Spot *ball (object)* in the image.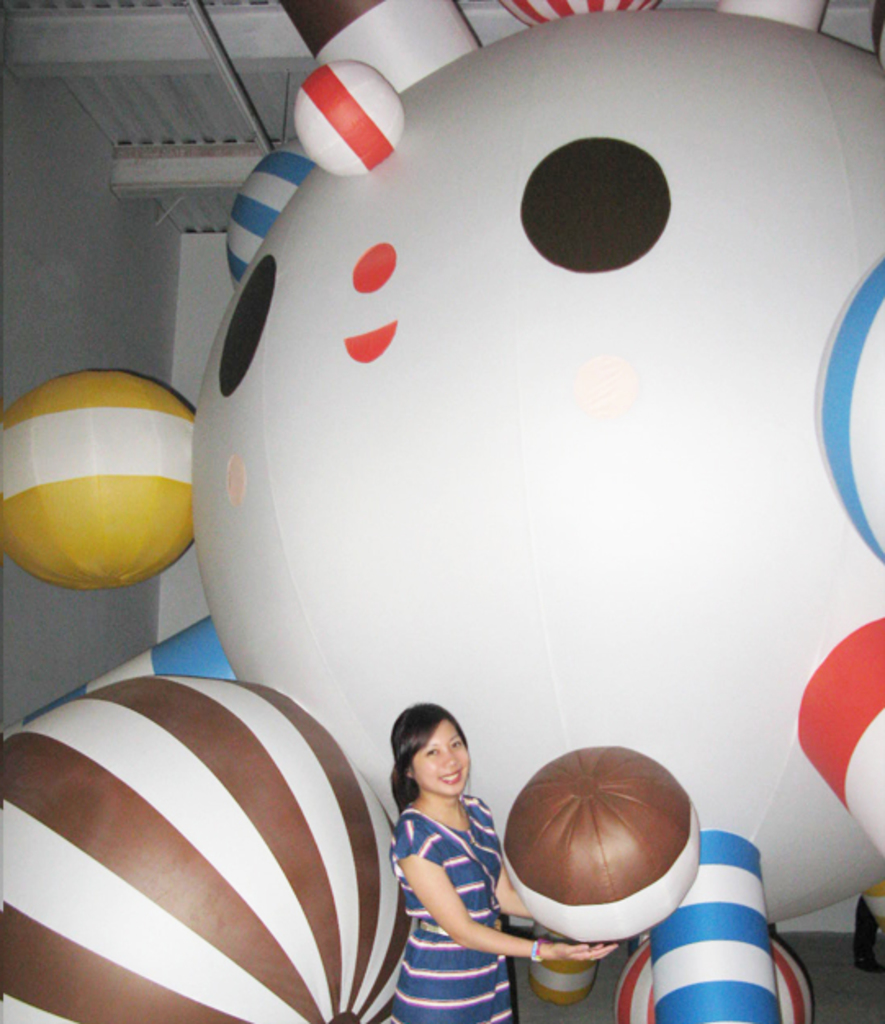
*ball (object)* found at {"left": 0, "top": 679, "right": 414, "bottom": 1022}.
